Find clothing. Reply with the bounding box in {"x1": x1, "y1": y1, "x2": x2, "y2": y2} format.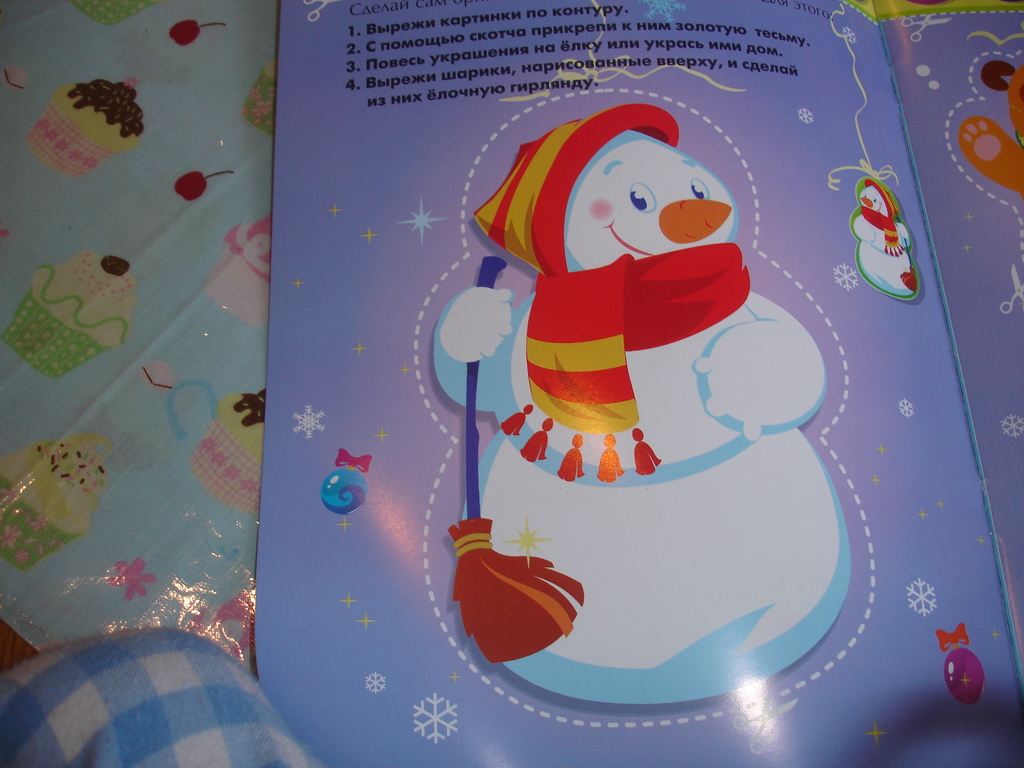
{"x1": 0, "y1": 623, "x2": 331, "y2": 767}.
